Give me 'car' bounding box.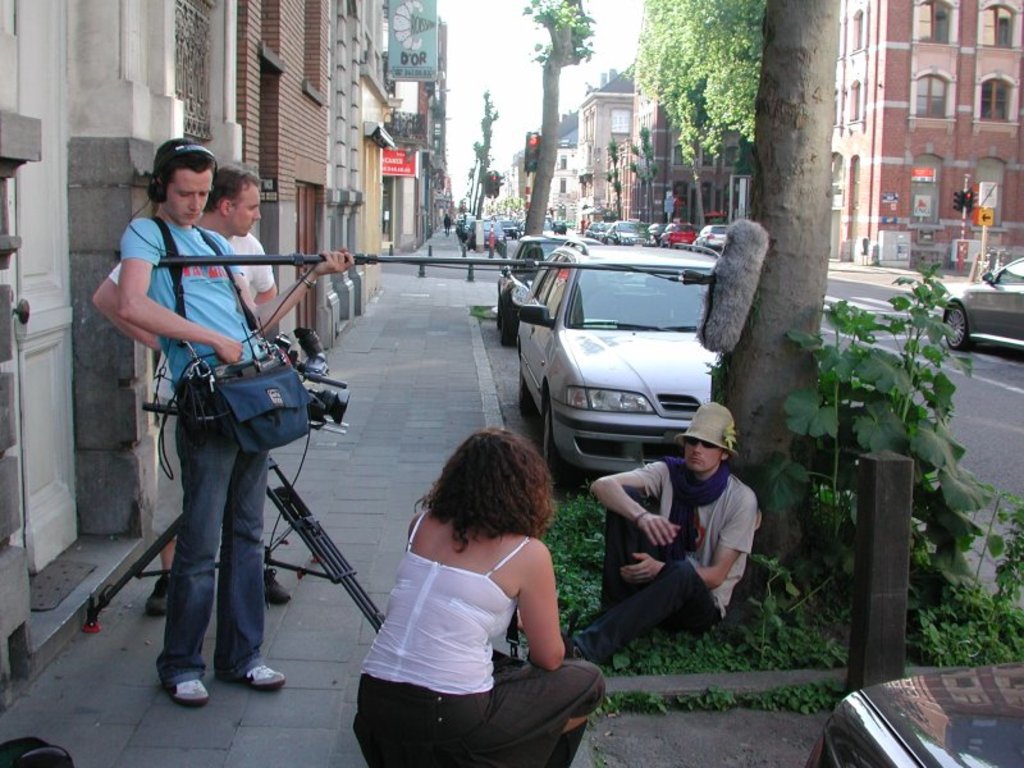
left=474, top=220, right=504, bottom=243.
